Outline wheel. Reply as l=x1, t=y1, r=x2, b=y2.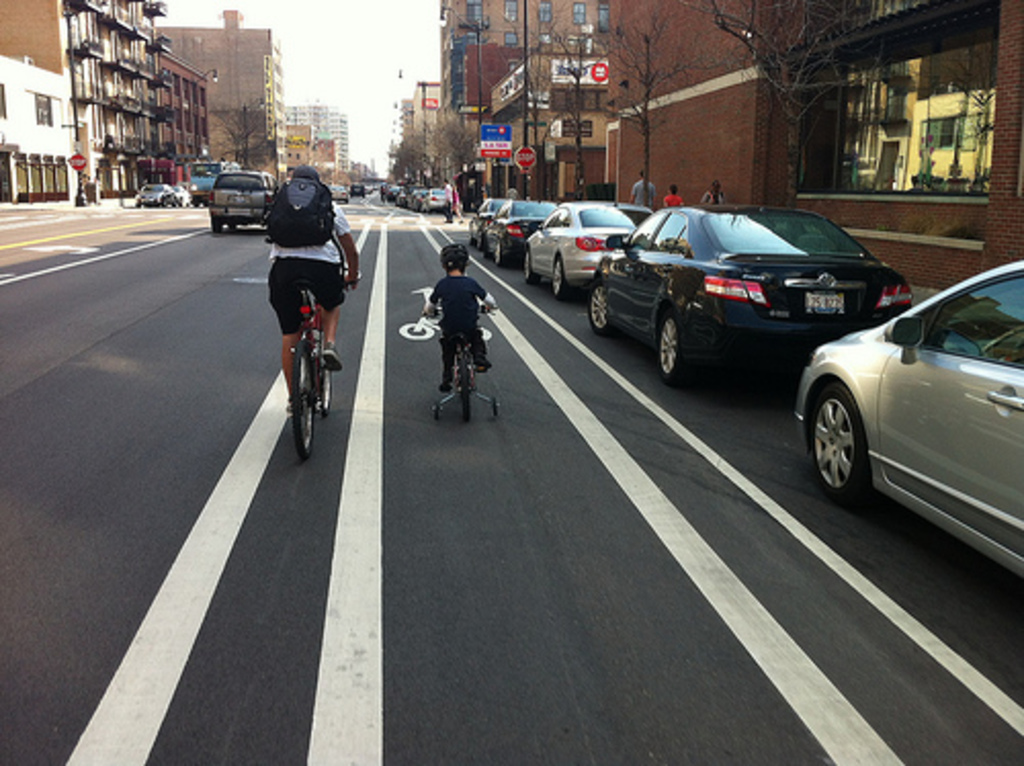
l=473, t=227, r=485, b=250.
